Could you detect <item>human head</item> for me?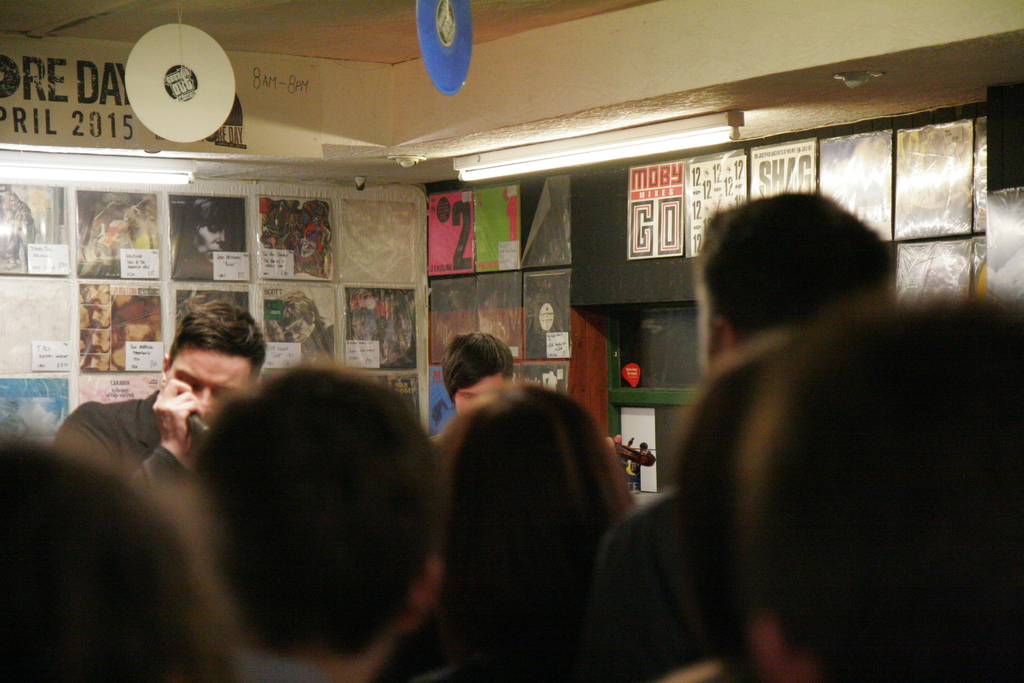
Detection result: 275:292:326:348.
